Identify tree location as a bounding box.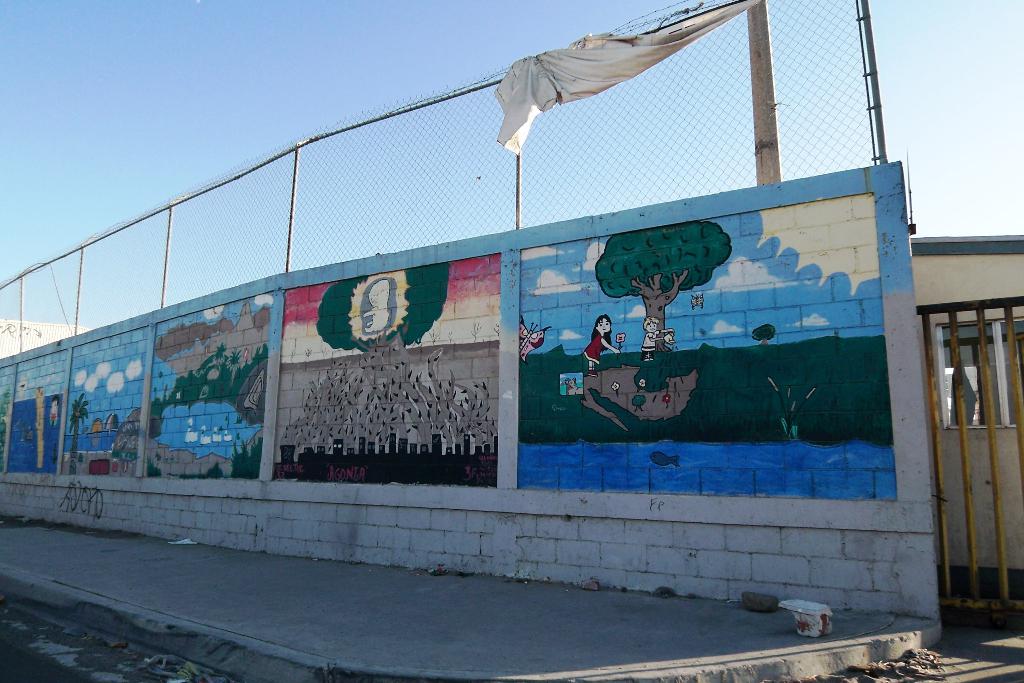
Rect(595, 225, 730, 354).
